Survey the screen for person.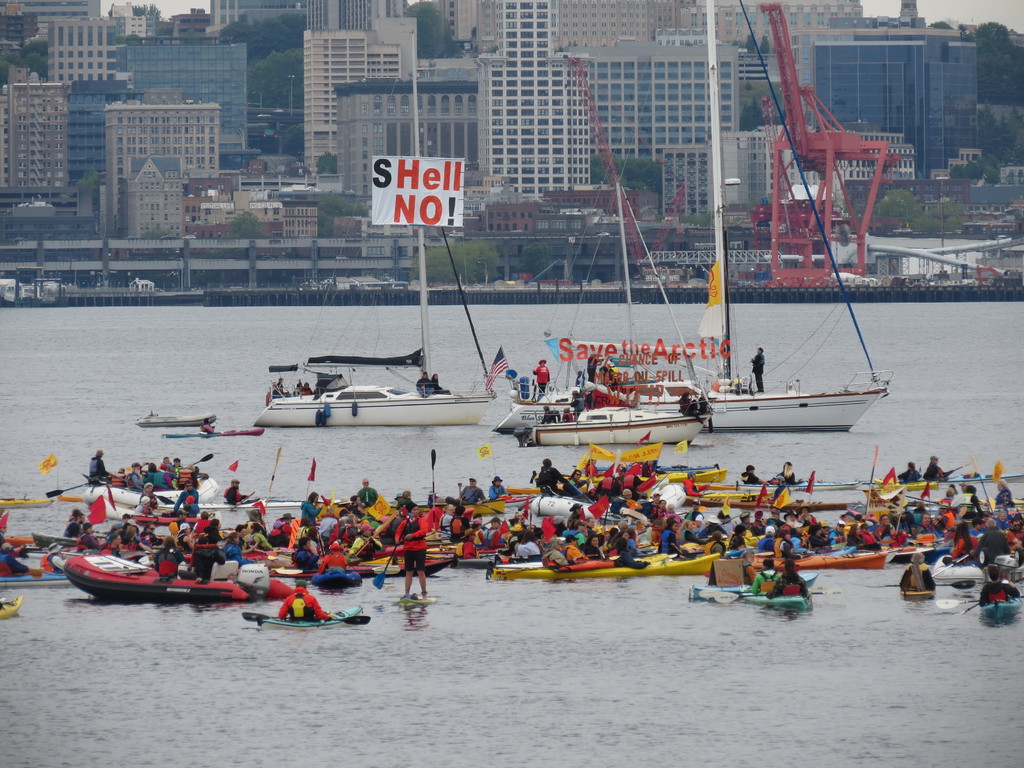
Survey found: box(587, 348, 601, 385).
